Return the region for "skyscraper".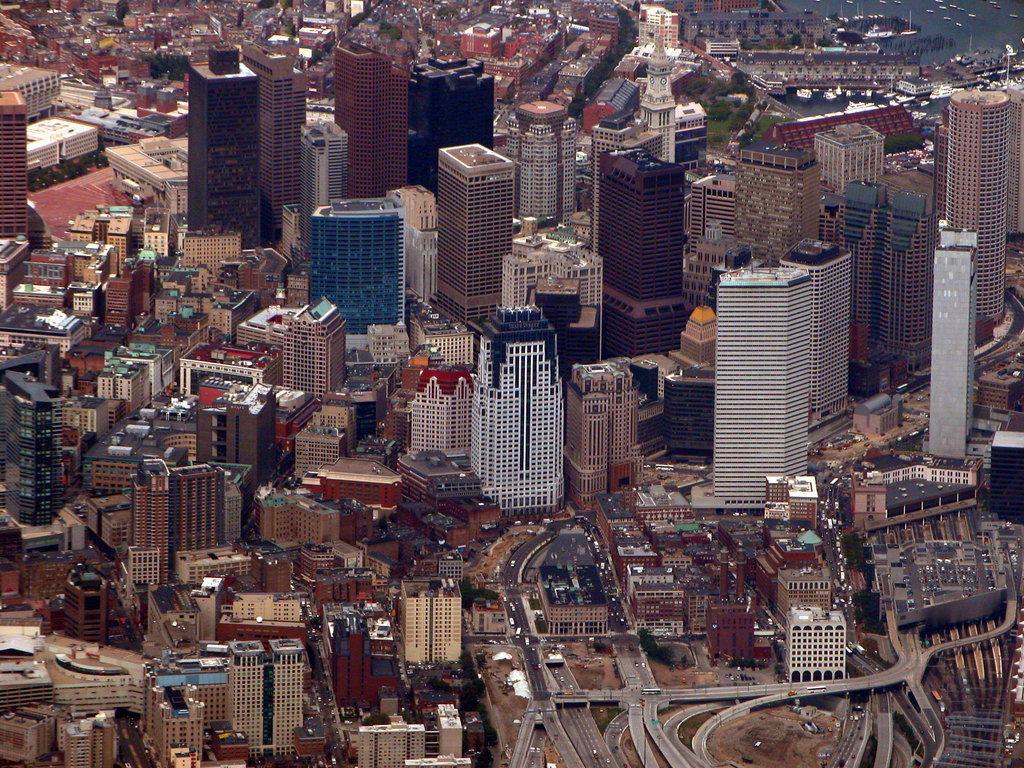
497,94,583,227.
